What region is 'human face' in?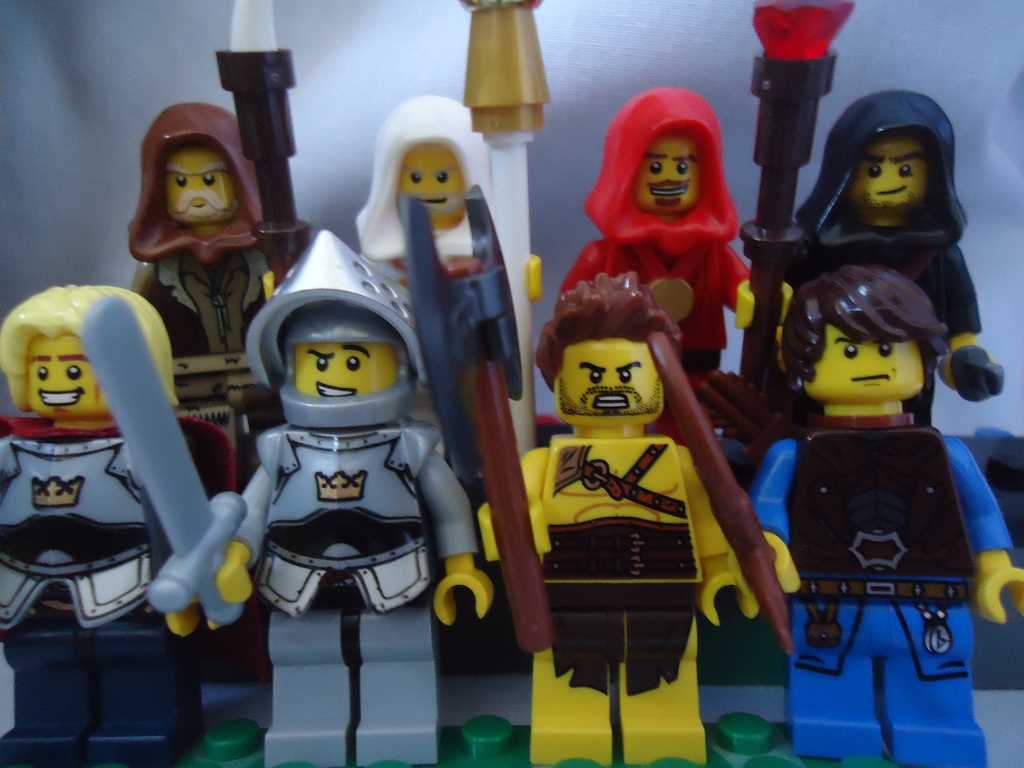
<box>24,329,104,428</box>.
